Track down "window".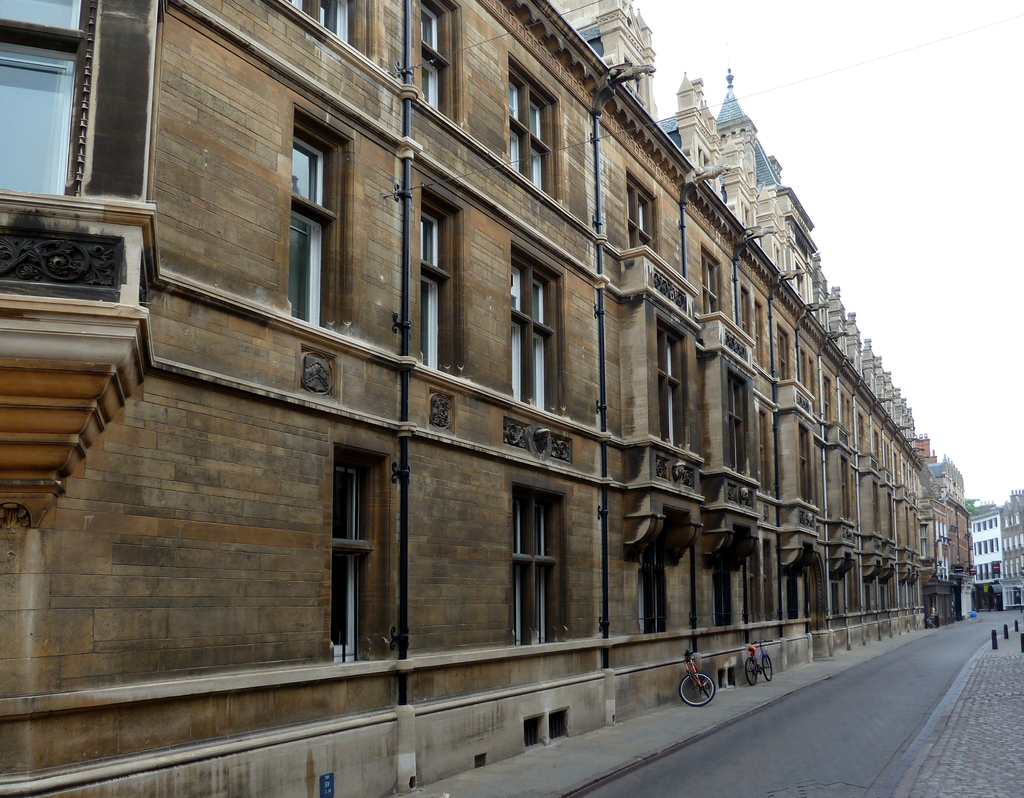
Tracked to [left=645, top=531, right=670, bottom=631].
